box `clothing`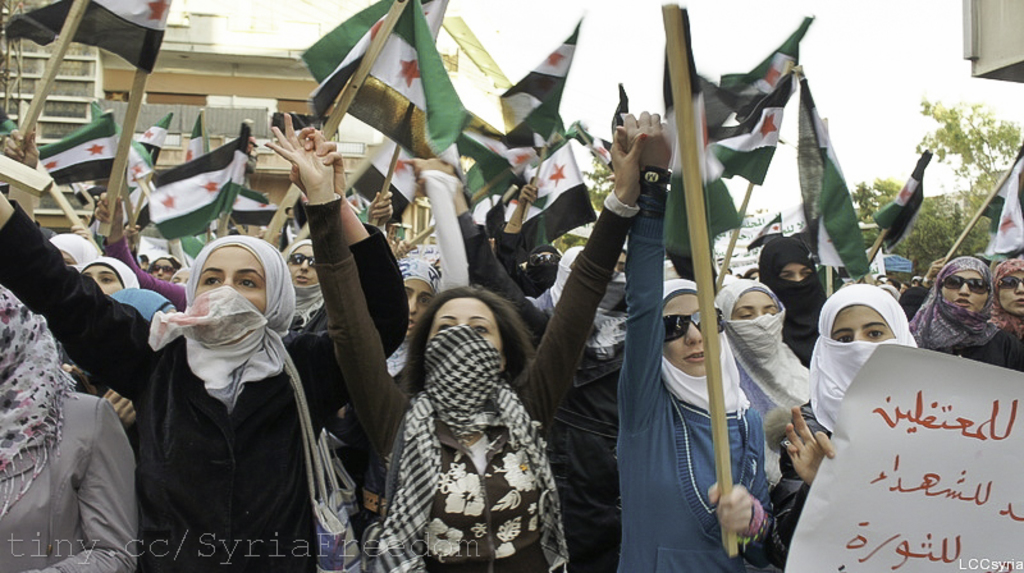
<box>905,242,1019,370</box>
